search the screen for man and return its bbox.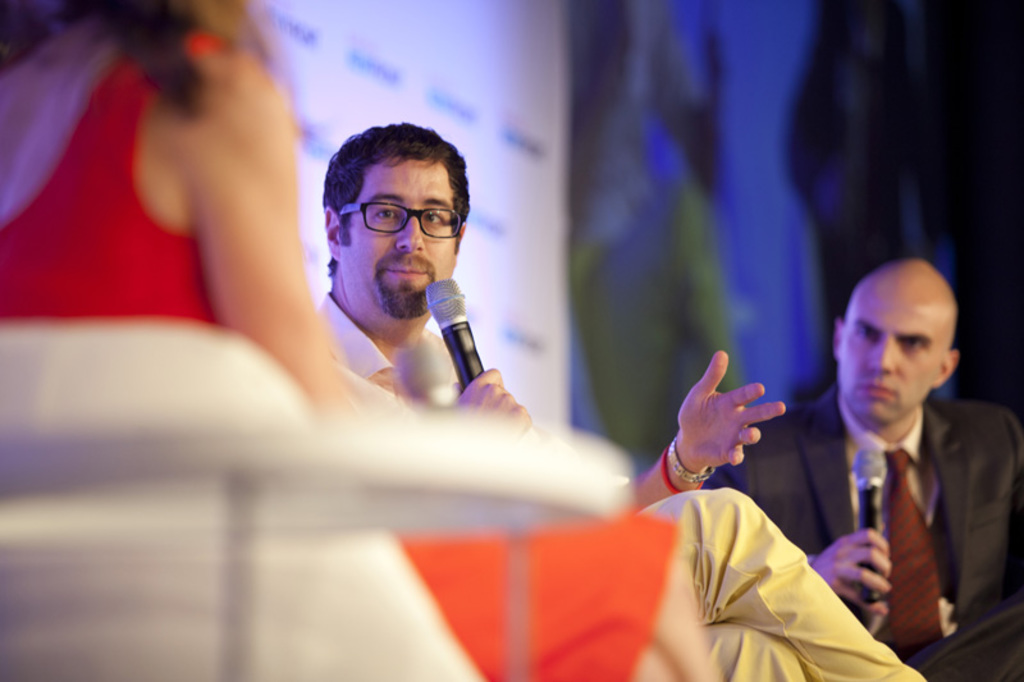
Found: 323,123,936,681.
